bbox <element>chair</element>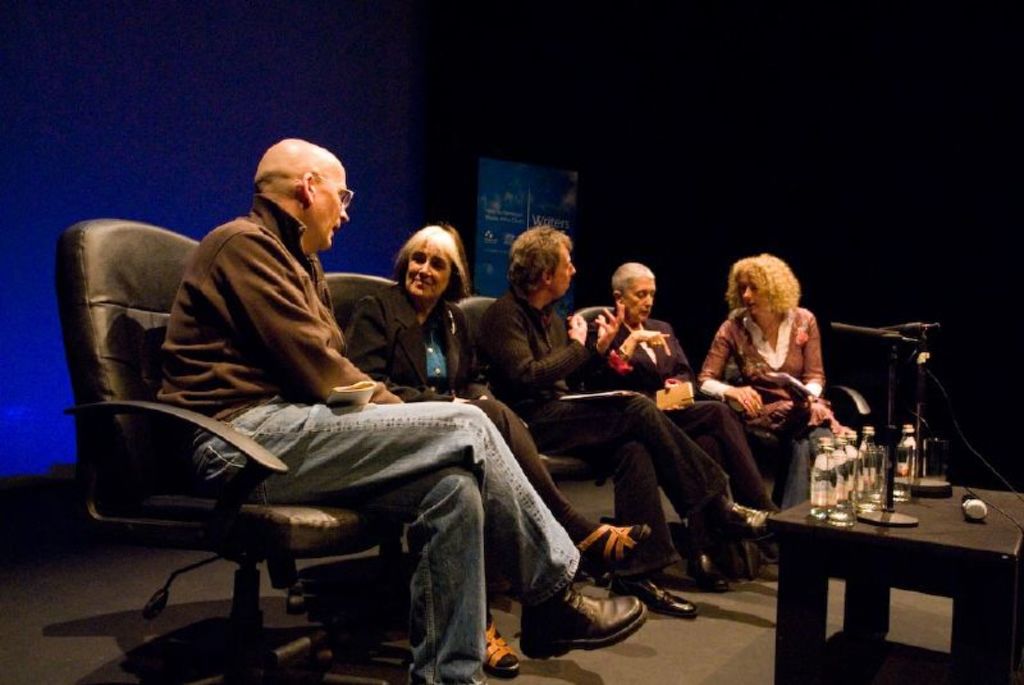
x1=49 y1=213 x2=399 y2=681
